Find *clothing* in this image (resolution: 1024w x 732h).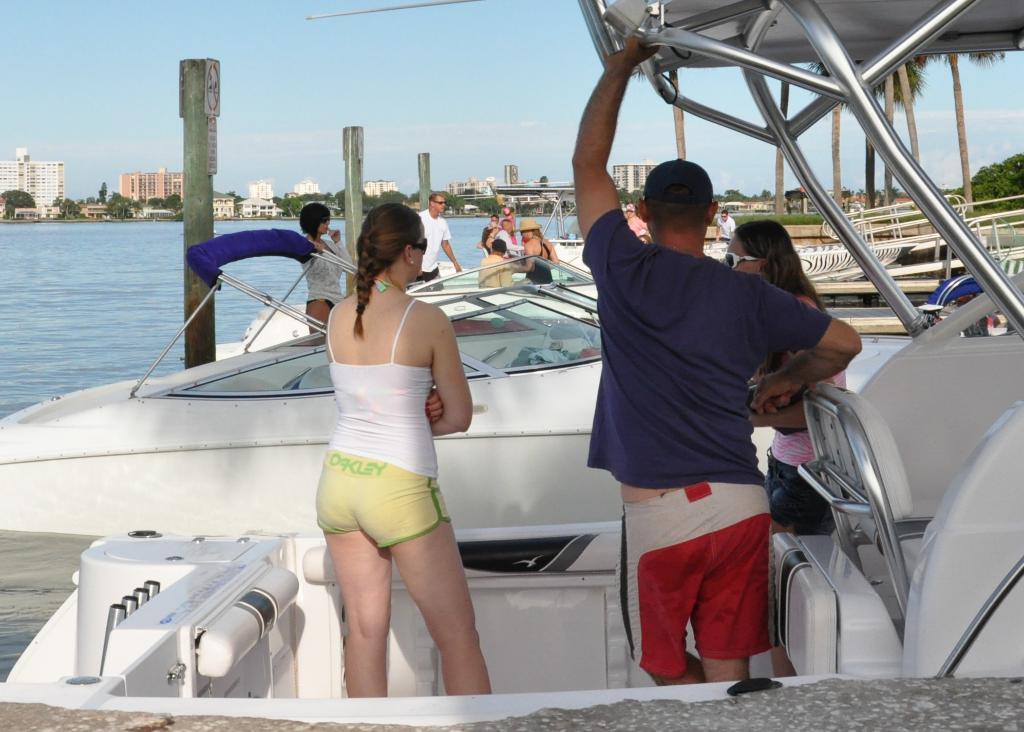
(581, 208, 830, 677).
